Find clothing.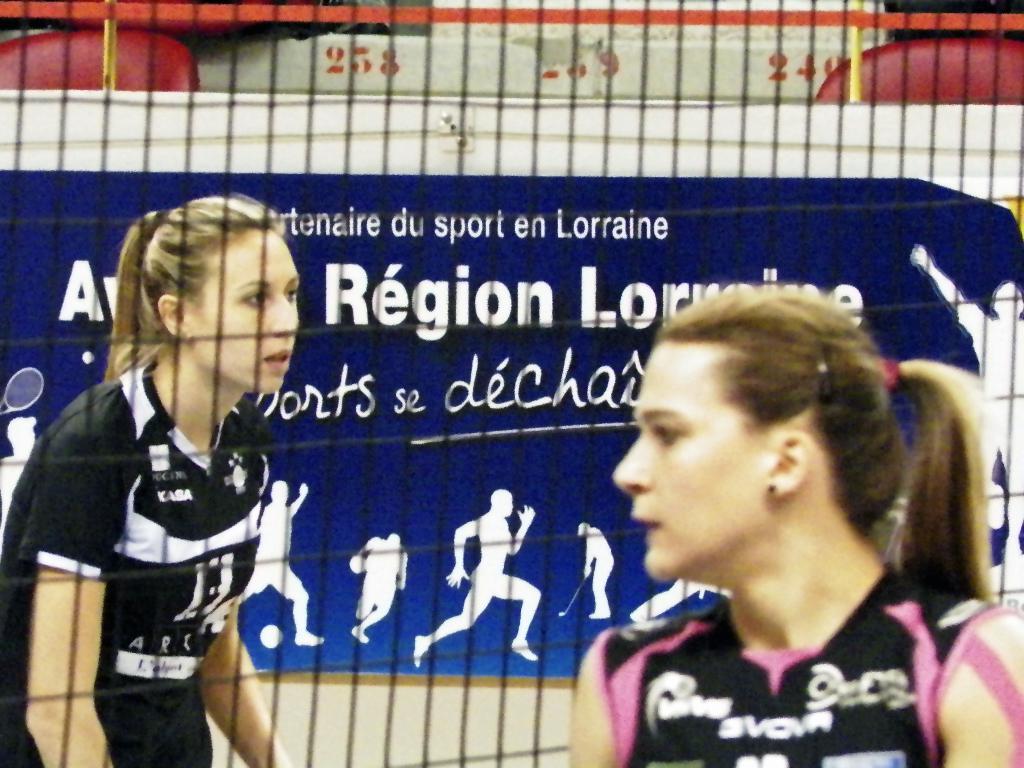
bbox=(0, 360, 273, 767).
